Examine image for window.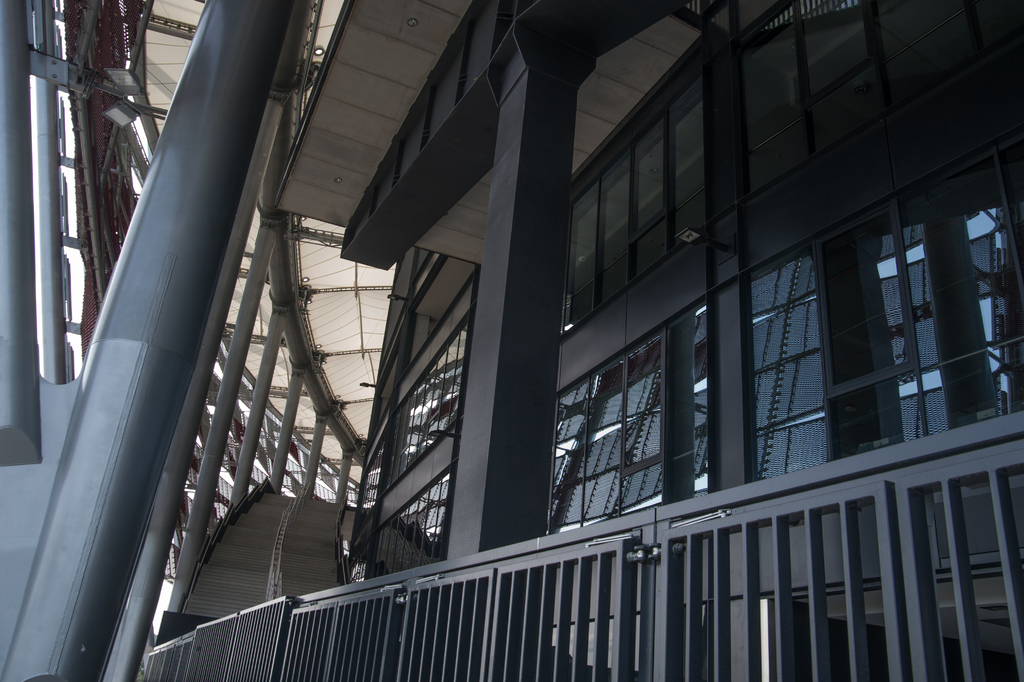
Examination result: [385,315,472,493].
